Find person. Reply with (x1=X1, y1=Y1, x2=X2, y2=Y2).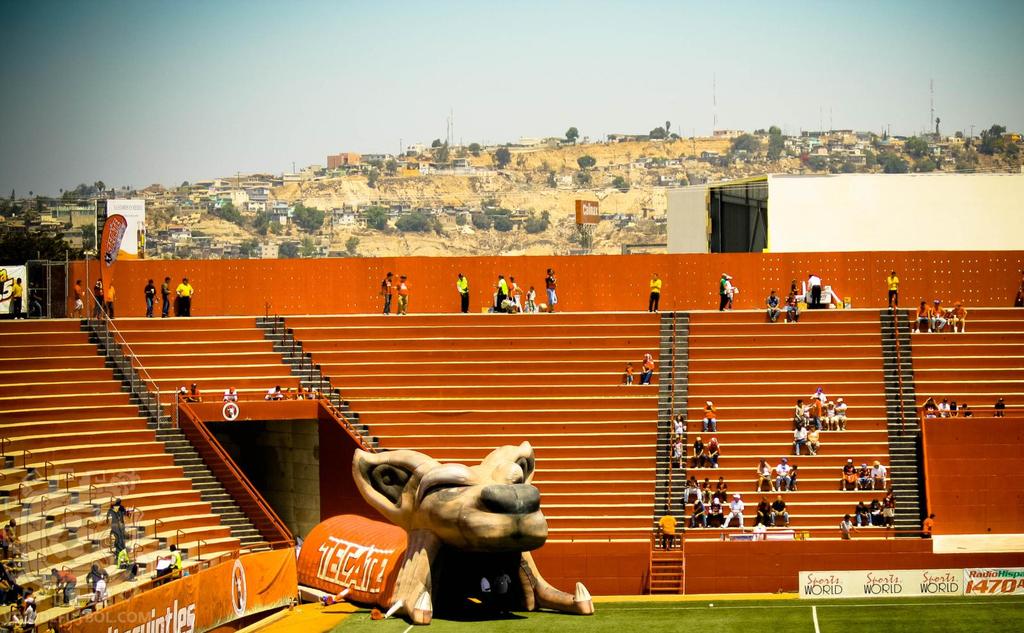
(x1=714, y1=473, x2=729, y2=502).
